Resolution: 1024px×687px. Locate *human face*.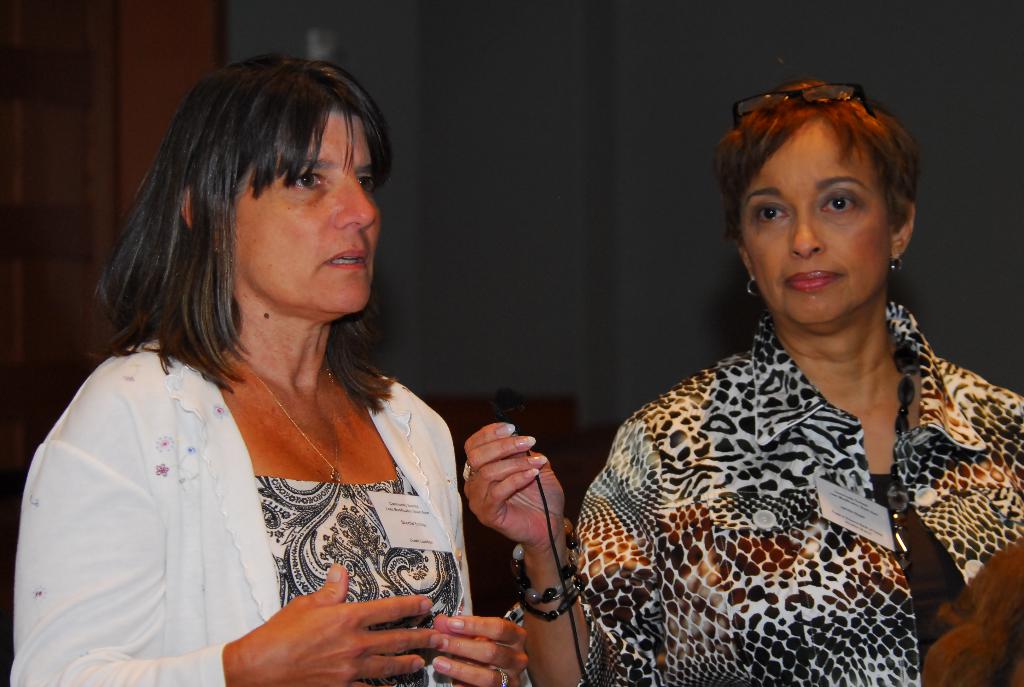
(x1=728, y1=115, x2=900, y2=328).
